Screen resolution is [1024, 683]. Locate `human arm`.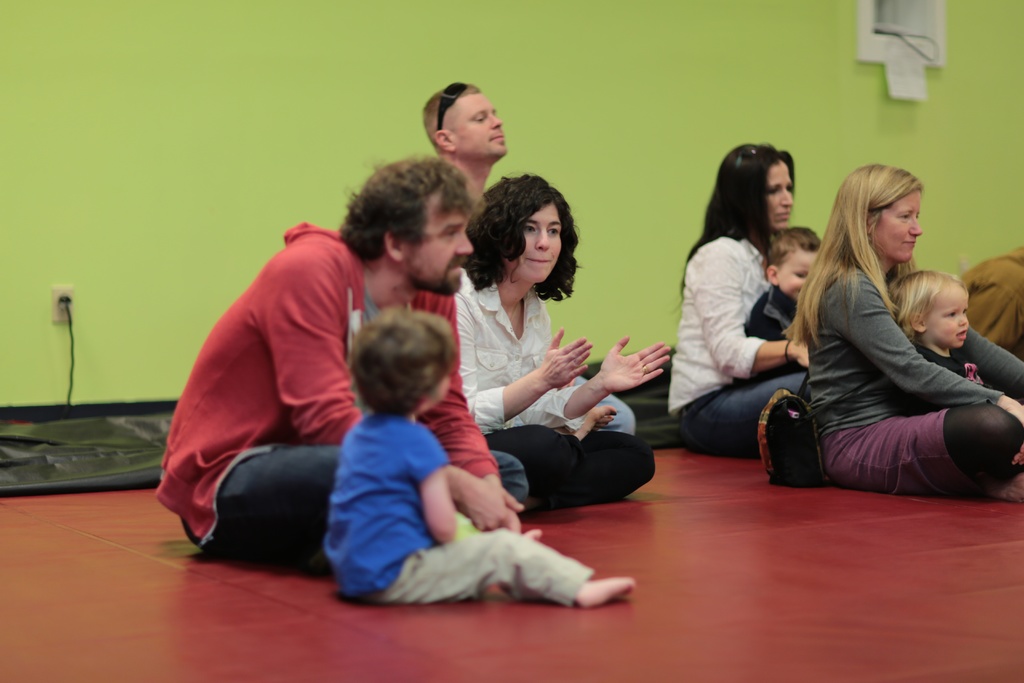
[left=686, top=235, right=813, bottom=384].
